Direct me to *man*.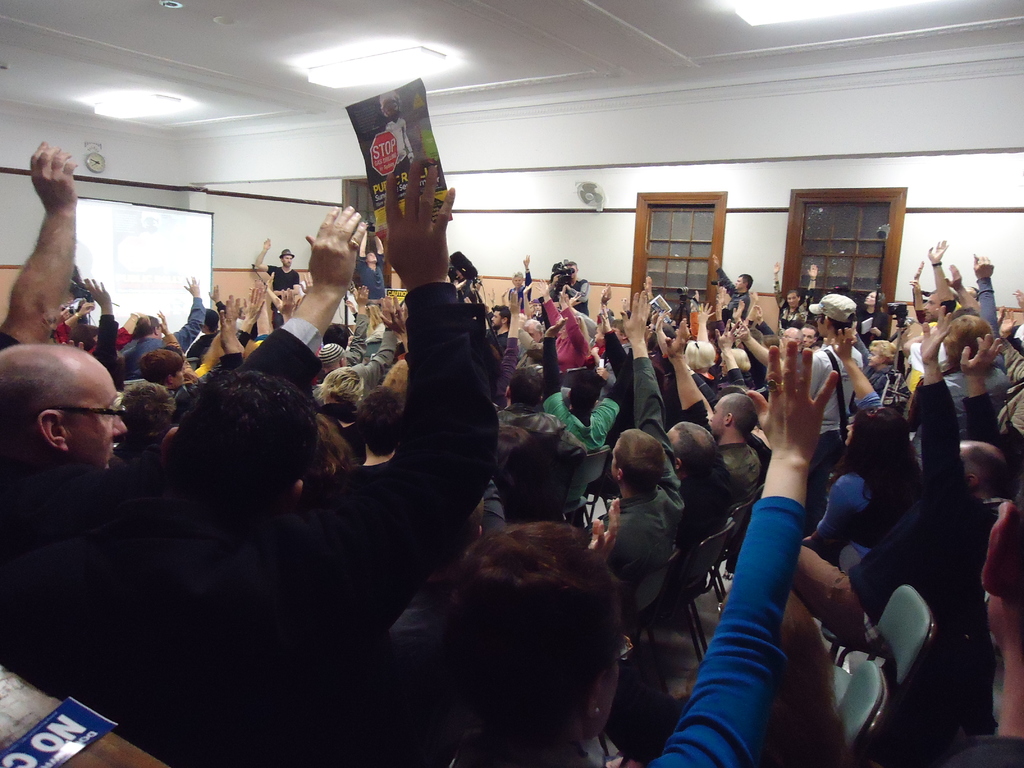
Direction: left=14, top=303, right=227, bottom=723.
